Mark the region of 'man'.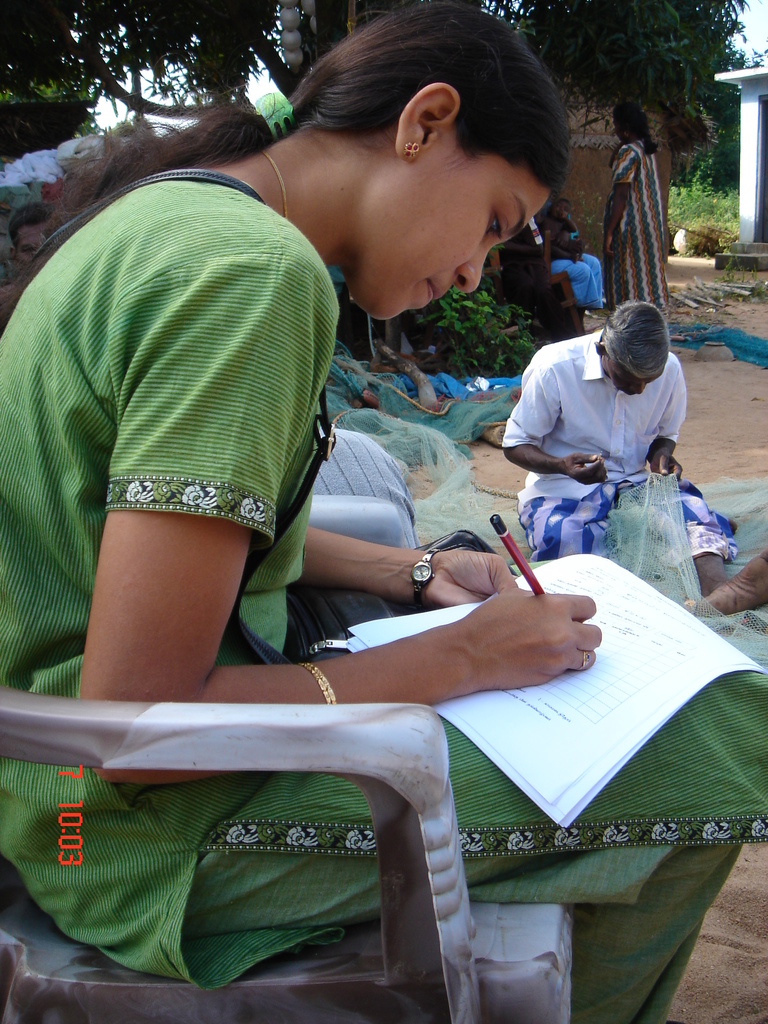
Region: x1=508, y1=297, x2=767, y2=614.
